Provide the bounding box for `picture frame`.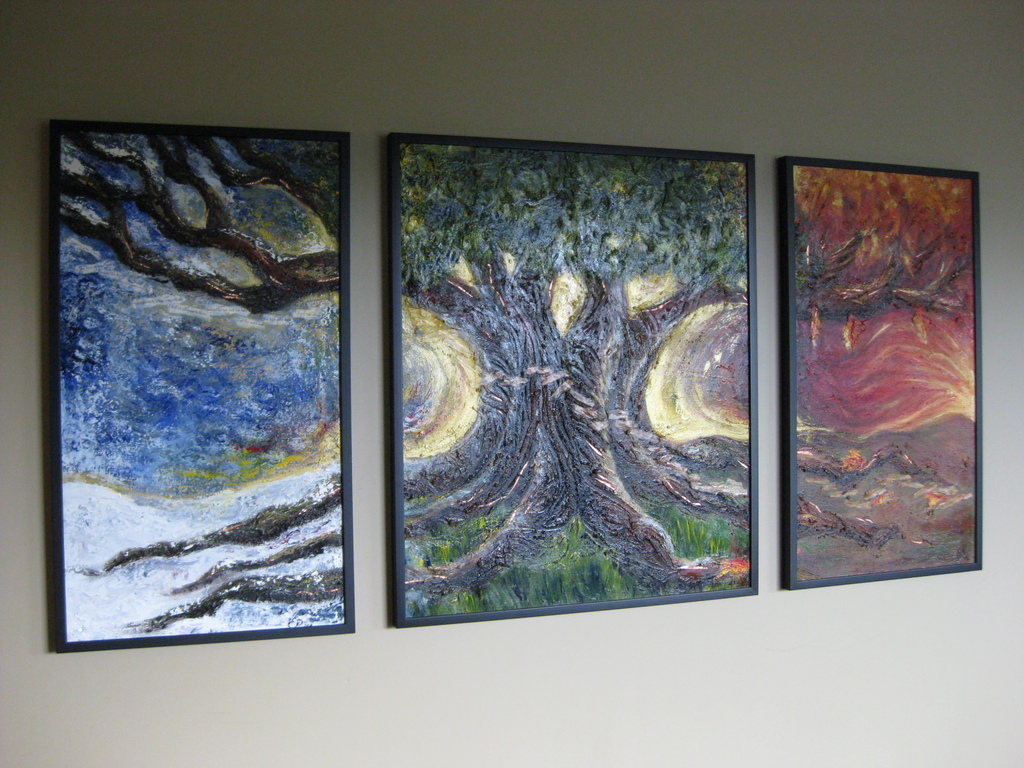
(51,122,356,654).
